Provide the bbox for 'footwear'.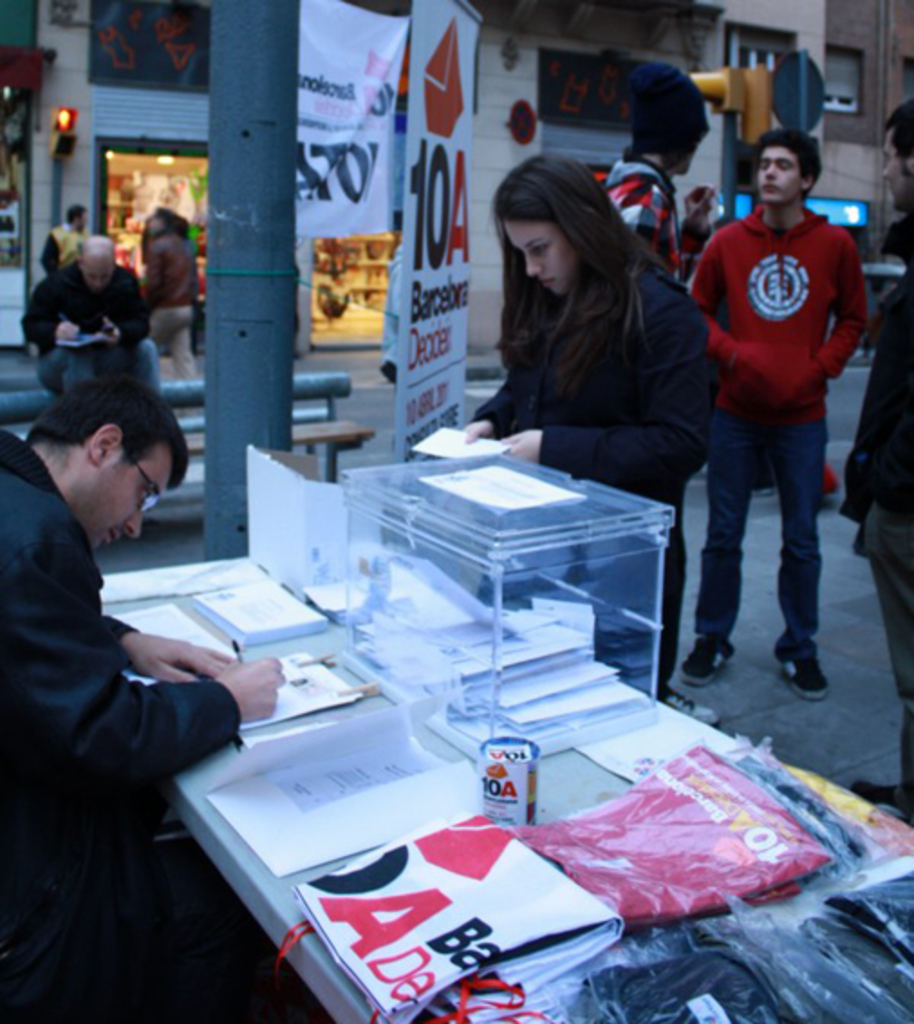
663/690/726/728.
